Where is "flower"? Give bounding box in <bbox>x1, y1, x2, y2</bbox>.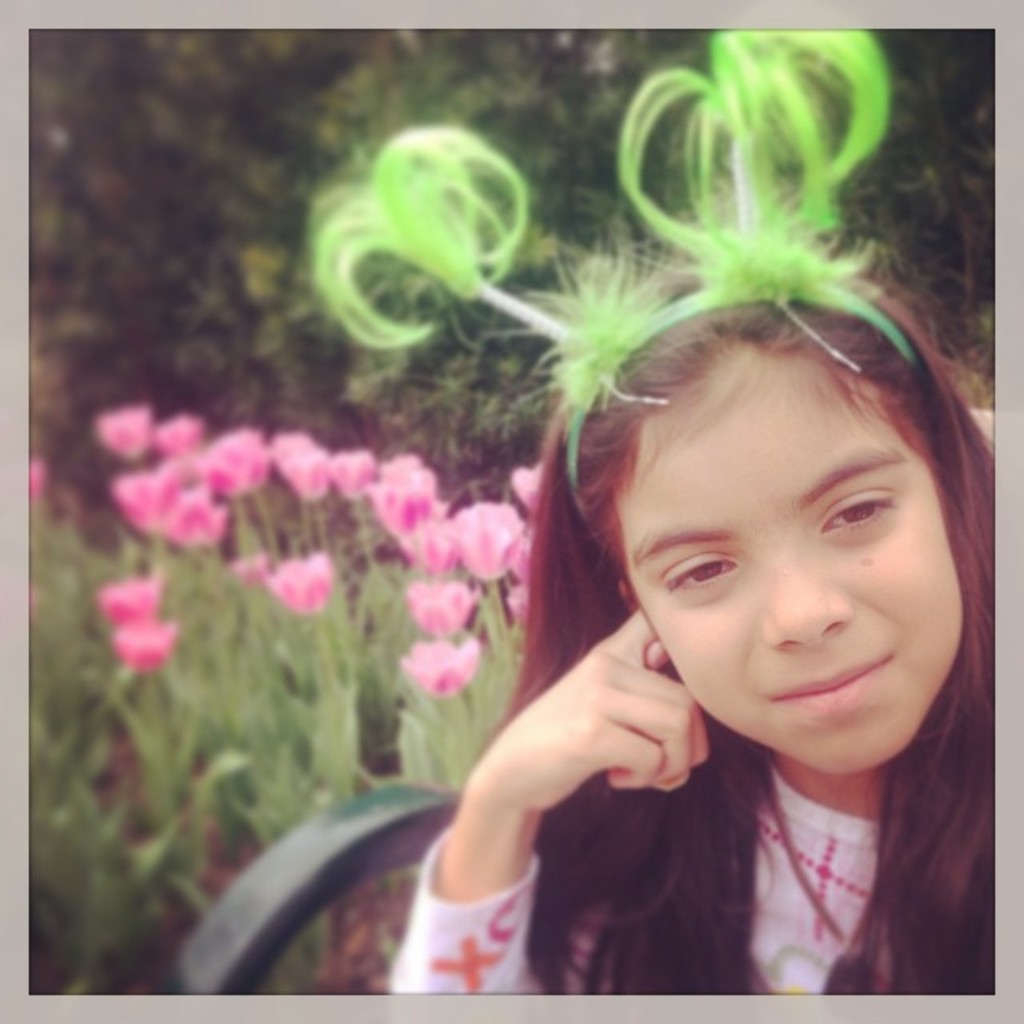
<bbox>29, 461, 53, 491</bbox>.
